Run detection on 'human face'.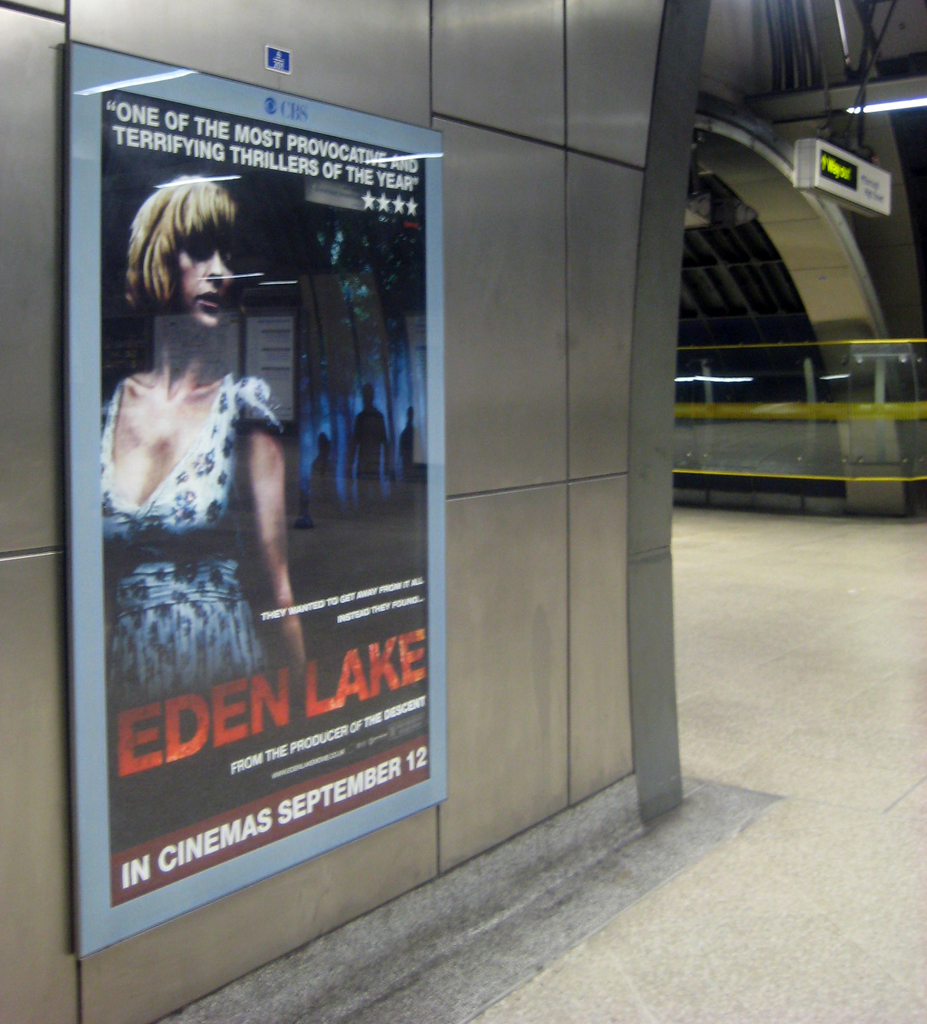
Result: {"left": 171, "top": 235, "right": 237, "bottom": 328}.
